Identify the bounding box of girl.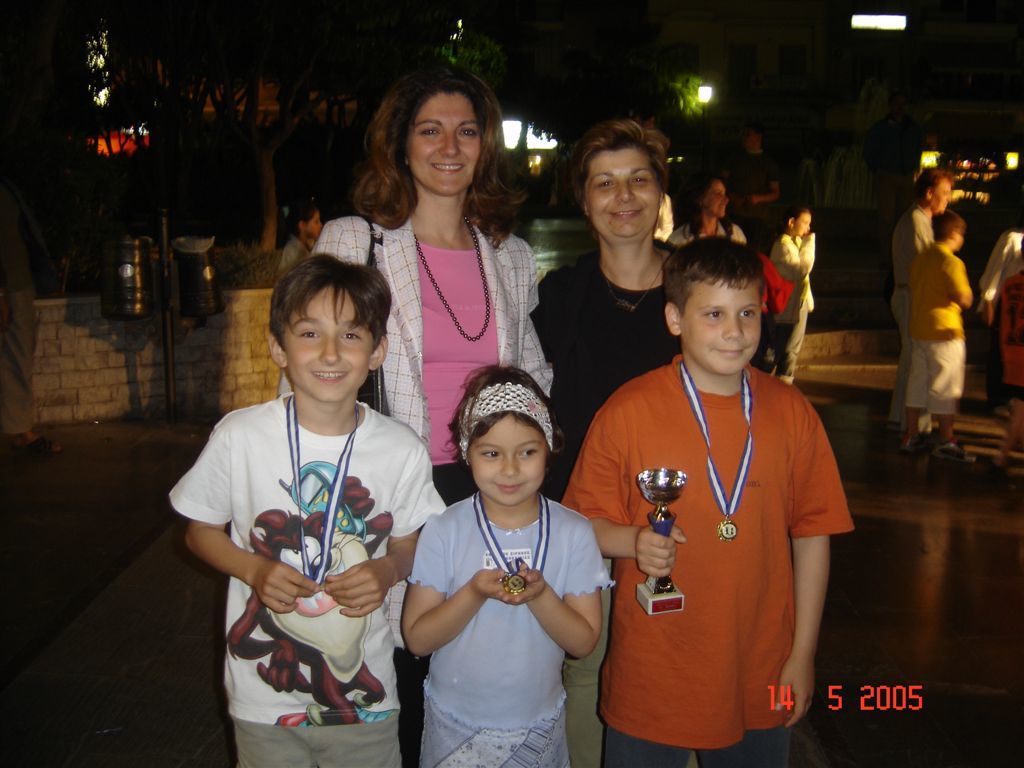
767, 206, 814, 379.
